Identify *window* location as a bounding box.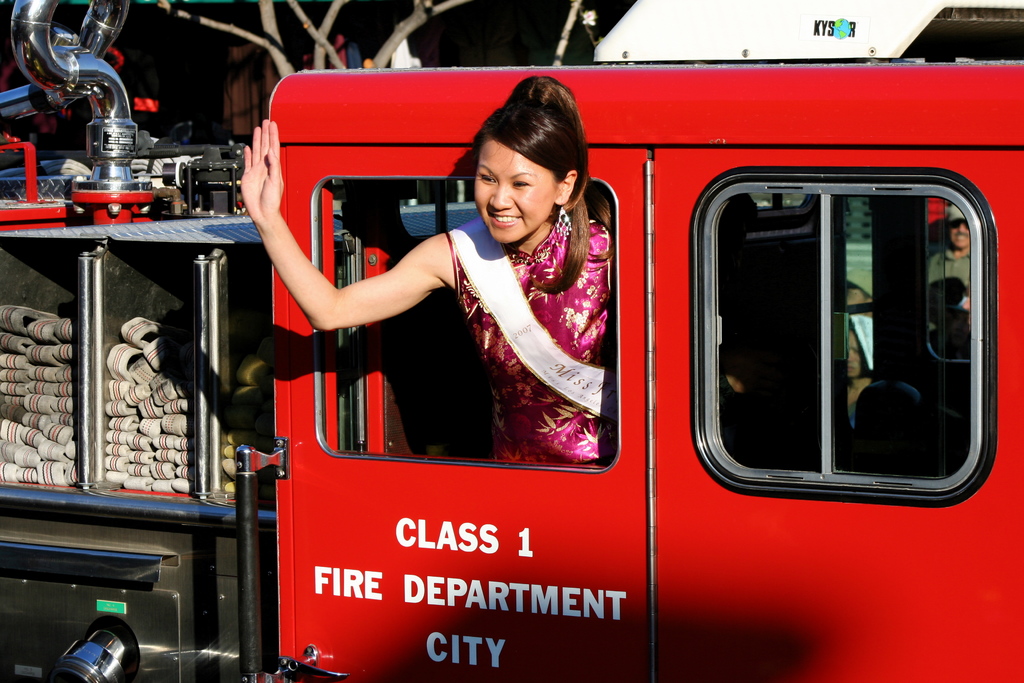
bbox=(312, 176, 614, 473).
